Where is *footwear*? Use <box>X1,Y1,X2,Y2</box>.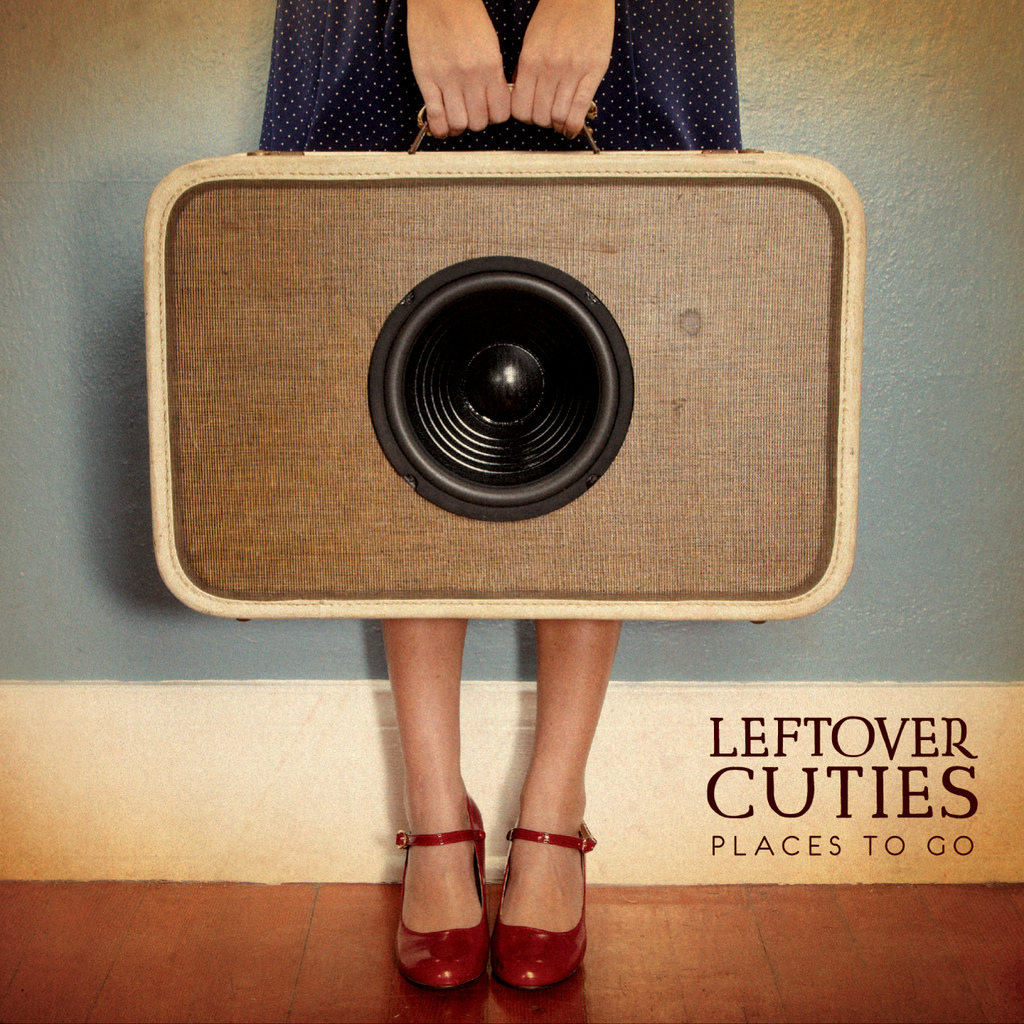
<box>389,816,481,993</box>.
